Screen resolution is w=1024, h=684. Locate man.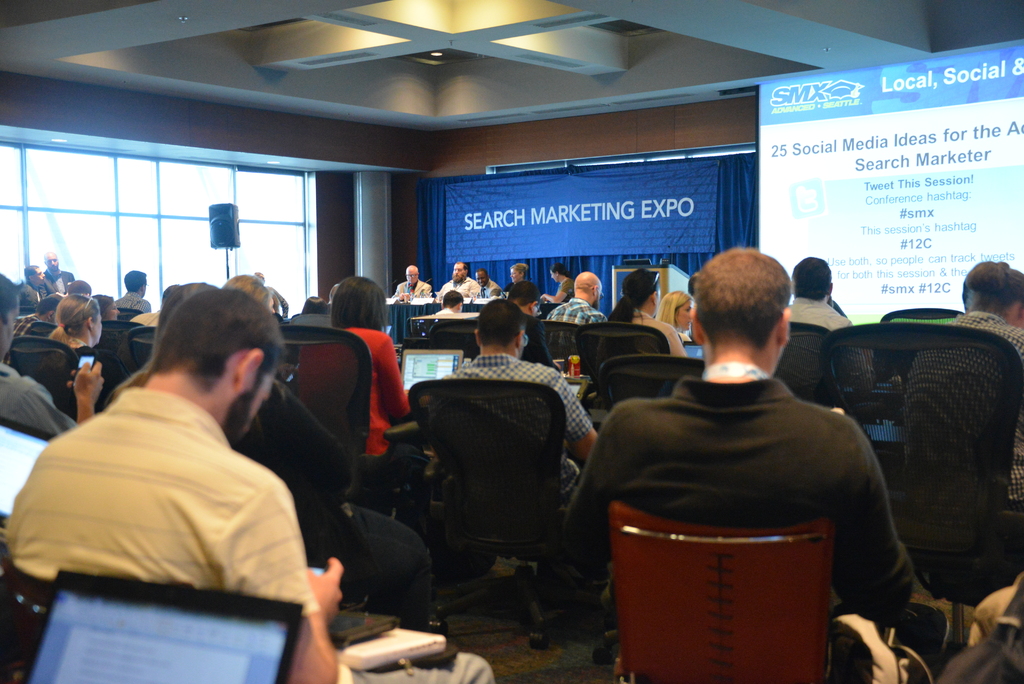
x1=515 y1=282 x2=554 y2=371.
